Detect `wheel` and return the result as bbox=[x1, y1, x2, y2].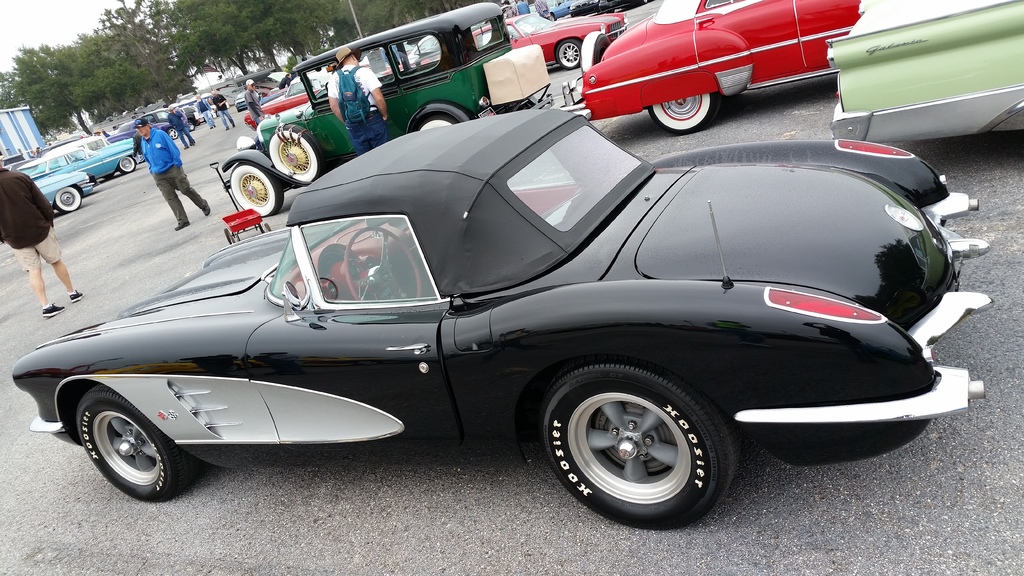
bbox=[343, 228, 423, 296].
